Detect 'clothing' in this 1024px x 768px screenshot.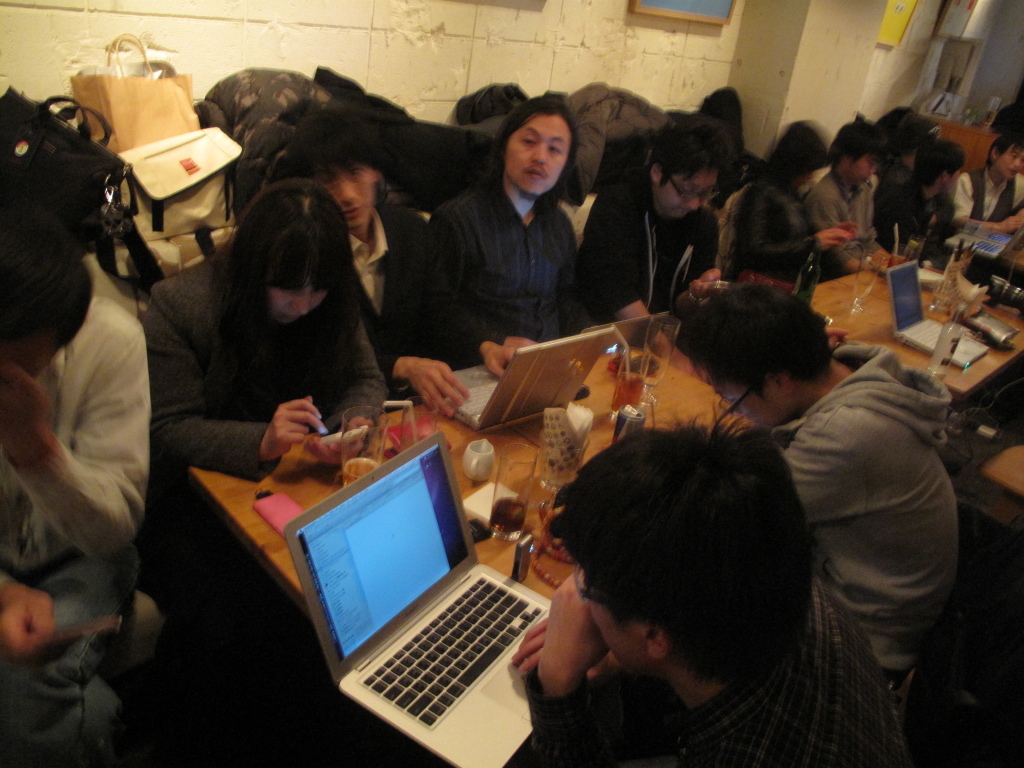
Detection: [587, 145, 706, 336].
